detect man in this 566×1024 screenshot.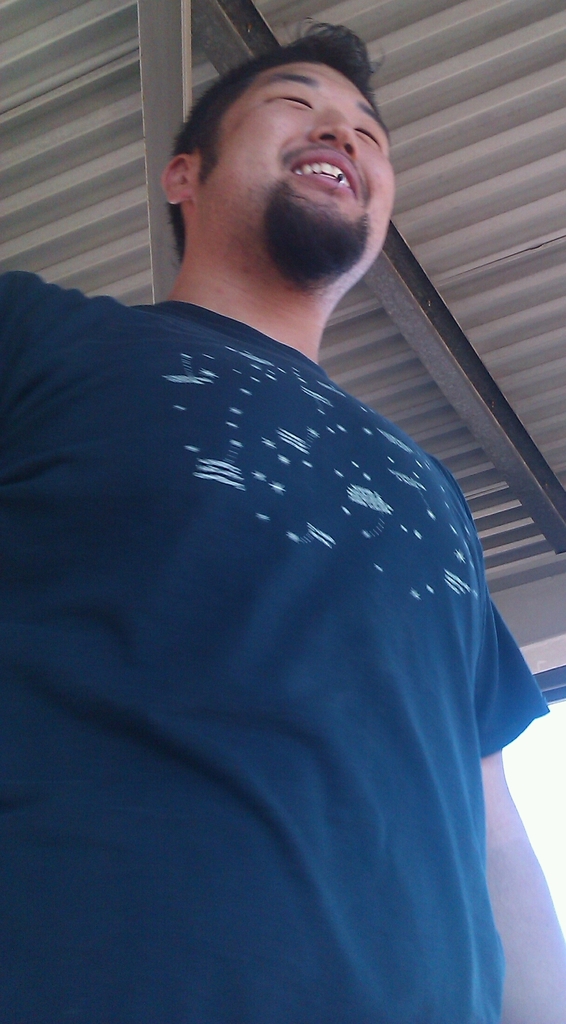
Detection: select_region(0, 24, 565, 1023).
